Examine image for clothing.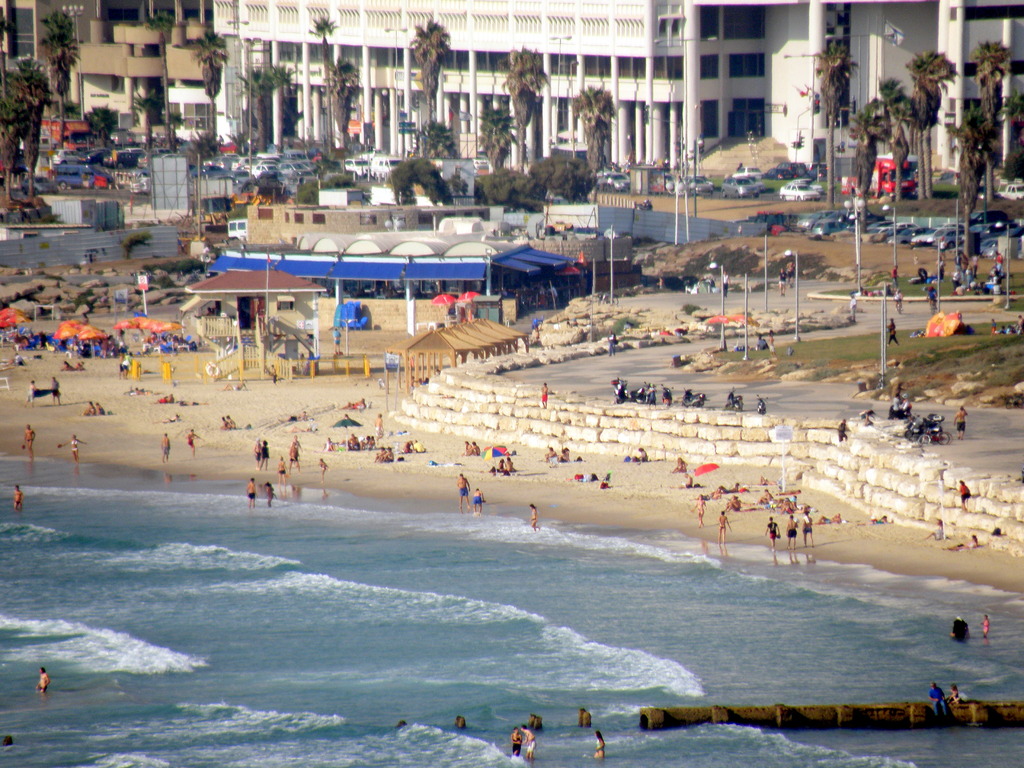
Examination result: {"left": 189, "top": 440, "right": 192, "bottom": 446}.
